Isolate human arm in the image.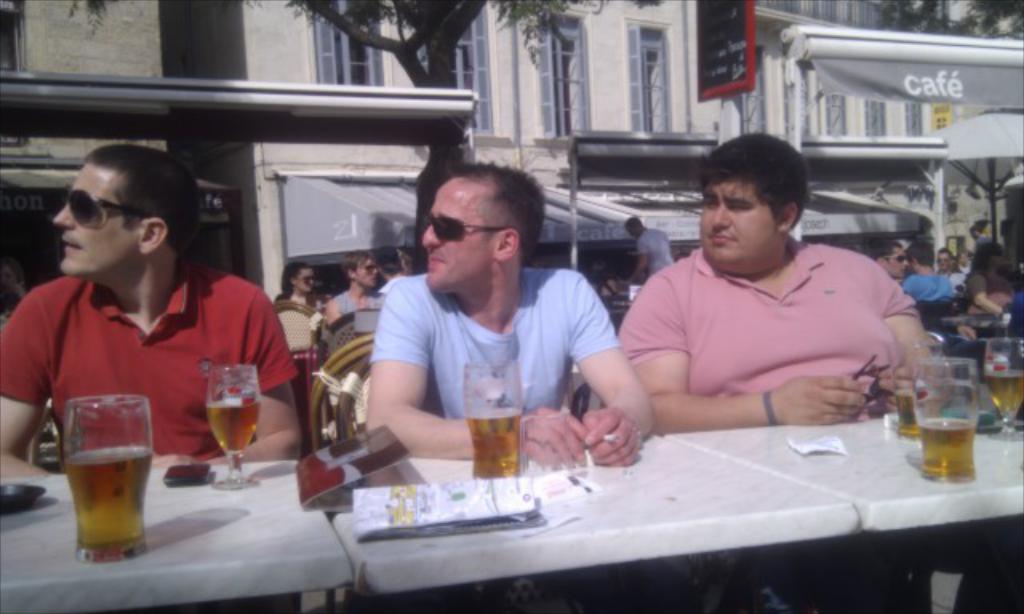
Isolated region: [left=0, top=280, right=67, bottom=476].
